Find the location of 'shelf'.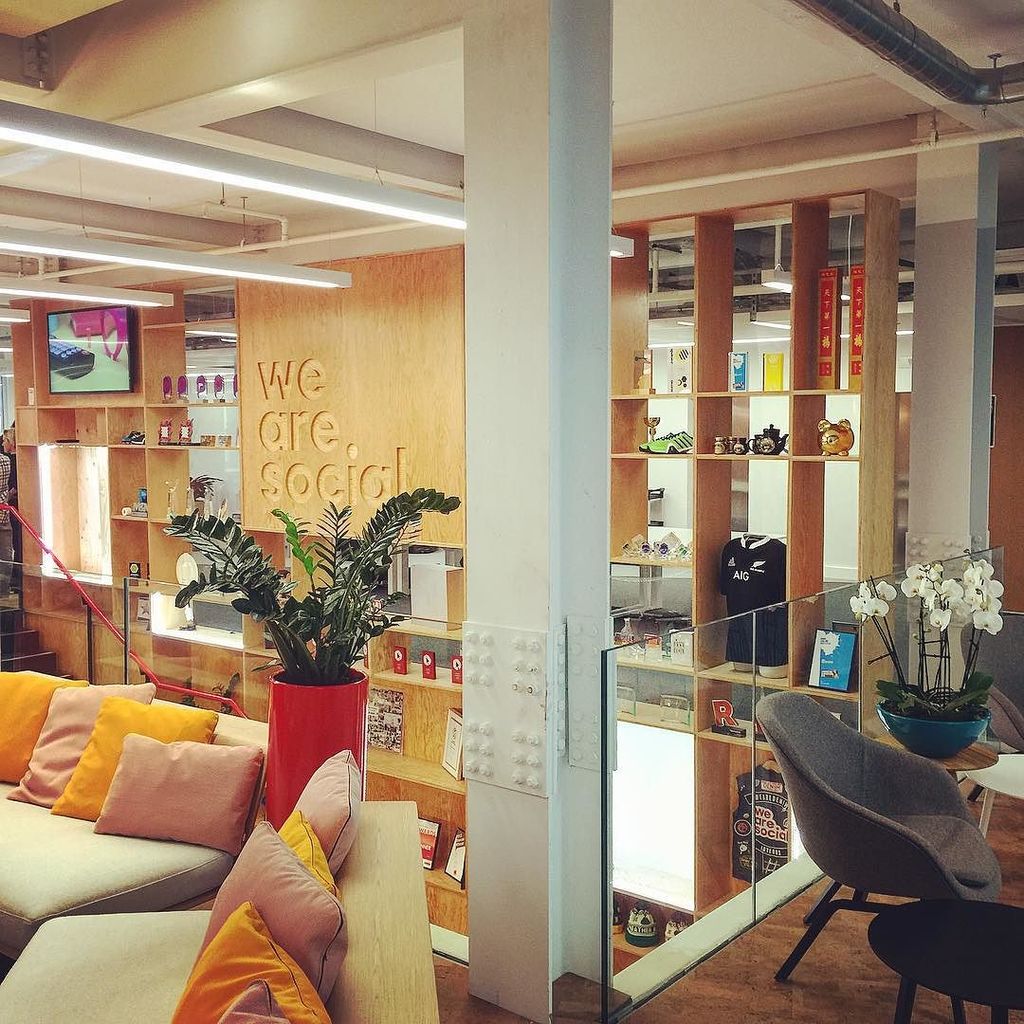
Location: BBox(579, 139, 934, 851).
